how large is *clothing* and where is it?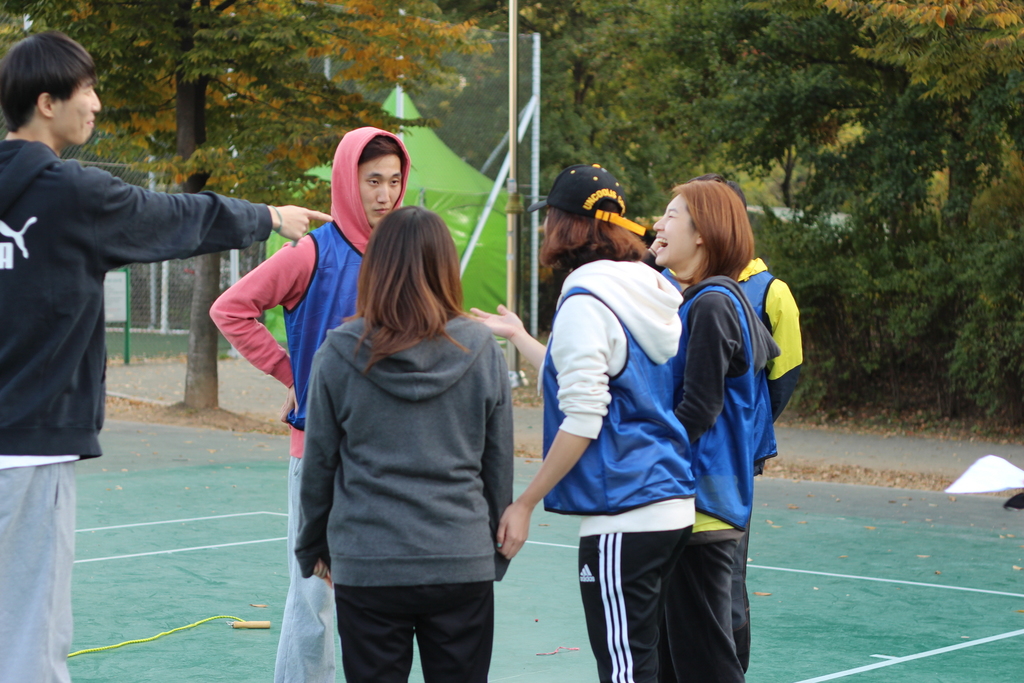
Bounding box: <region>282, 304, 522, 682</region>.
